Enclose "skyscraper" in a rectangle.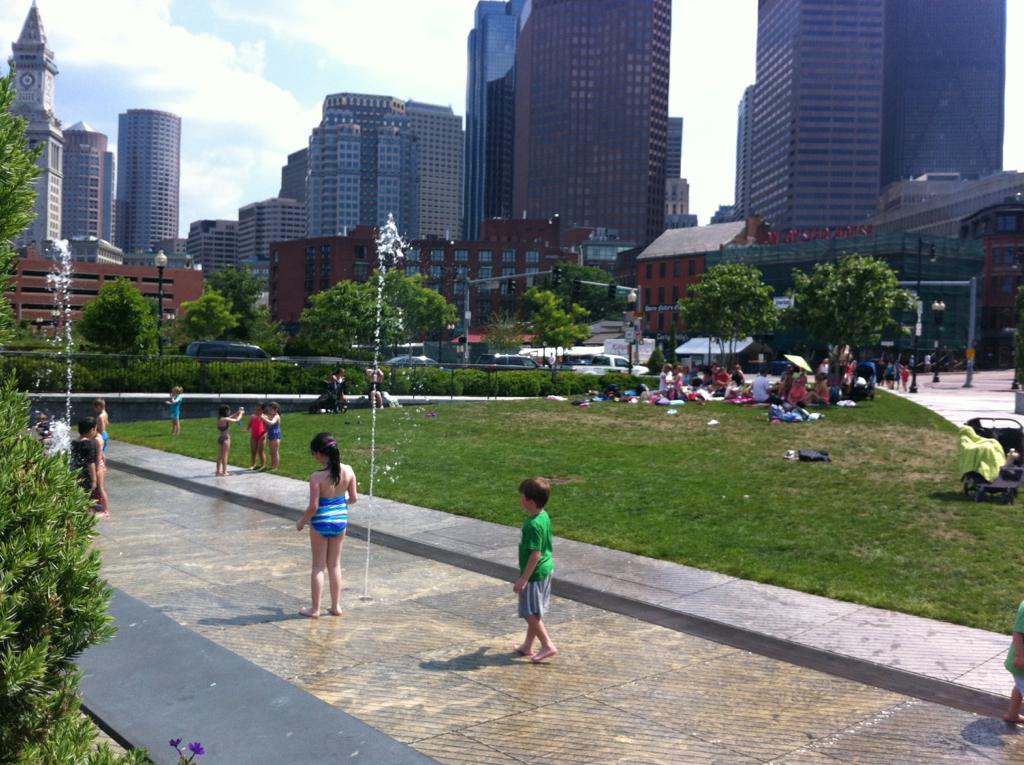
{"x1": 119, "y1": 105, "x2": 185, "y2": 267}.
